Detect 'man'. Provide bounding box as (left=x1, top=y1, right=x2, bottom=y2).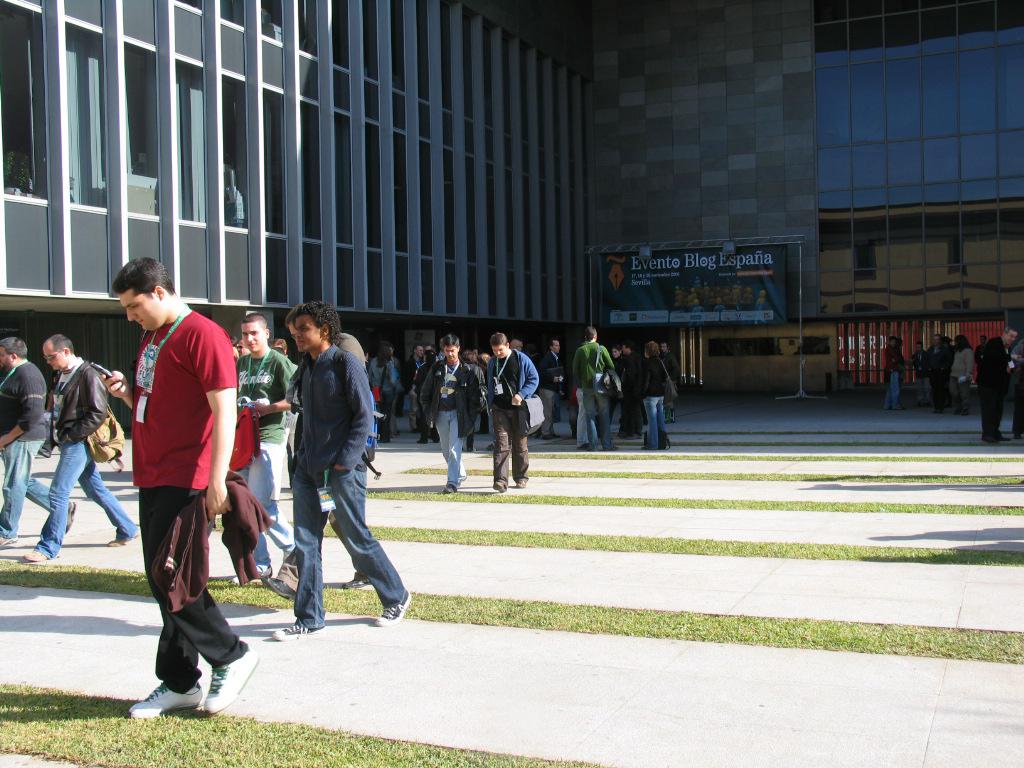
(left=409, top=343, right=424, bottom=369).
